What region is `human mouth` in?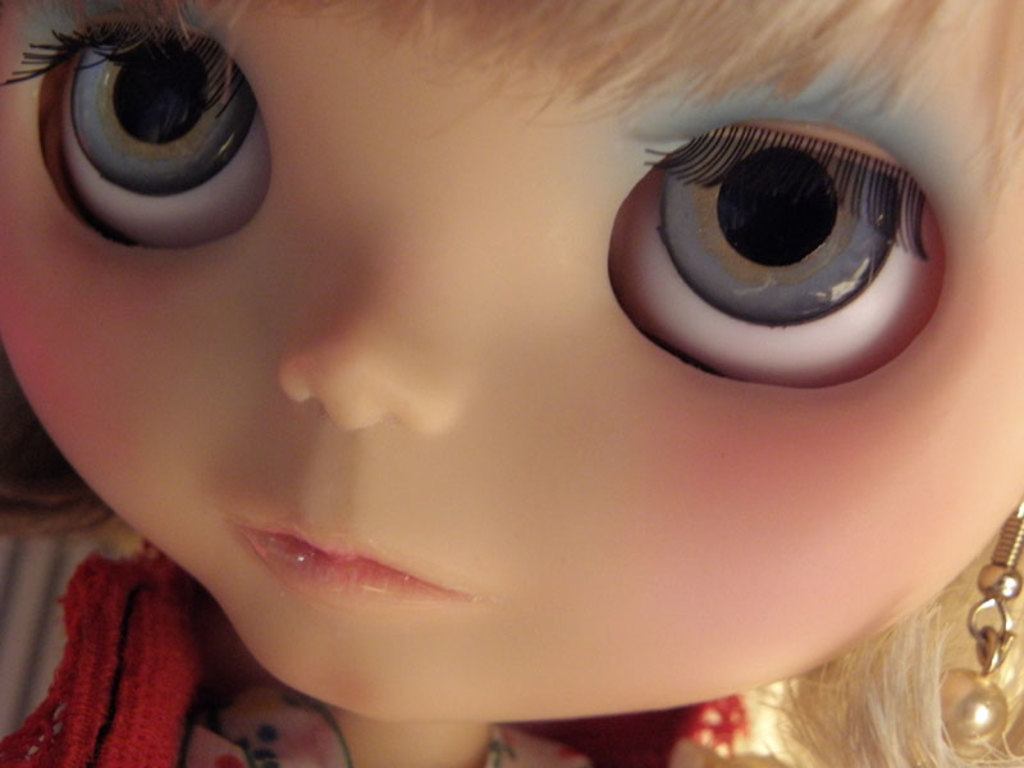
select_region(225, 525, 483, 650).
